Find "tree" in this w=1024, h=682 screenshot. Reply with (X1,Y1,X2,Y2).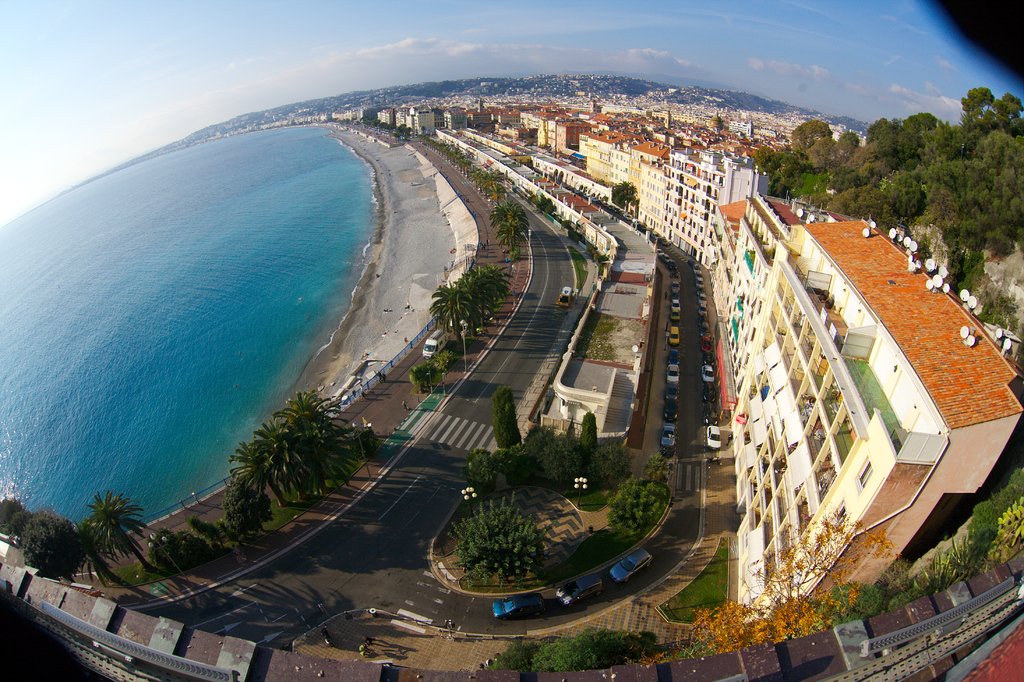
(0,497,17,535).
